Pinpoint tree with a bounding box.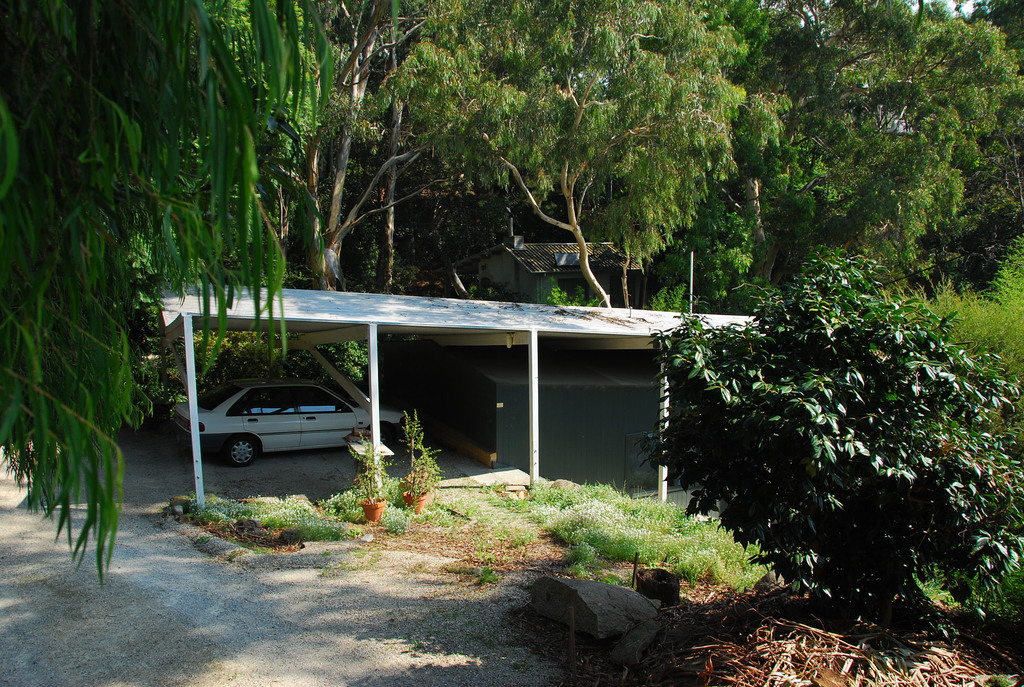
(x1=394, y1=0, x2=764, y2=320).
